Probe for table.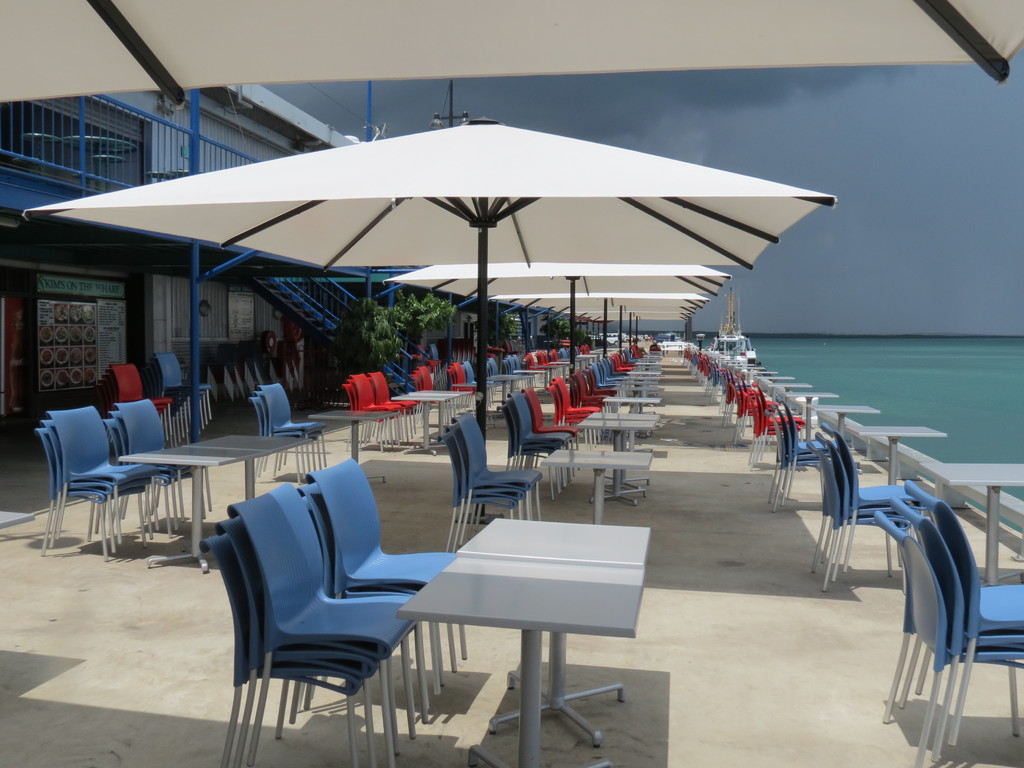
Probe result: [x1=573, y1=406, x2=662, y2=508].
